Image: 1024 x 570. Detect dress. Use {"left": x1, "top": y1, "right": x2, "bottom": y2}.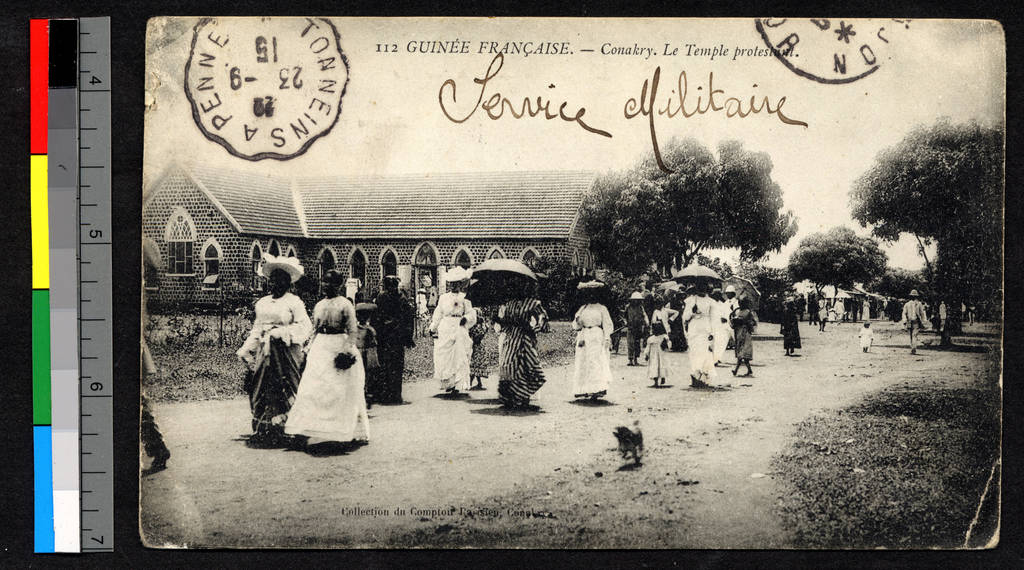
{"left": 682, "top": 299, "right": 721, "bottom": 384}.
